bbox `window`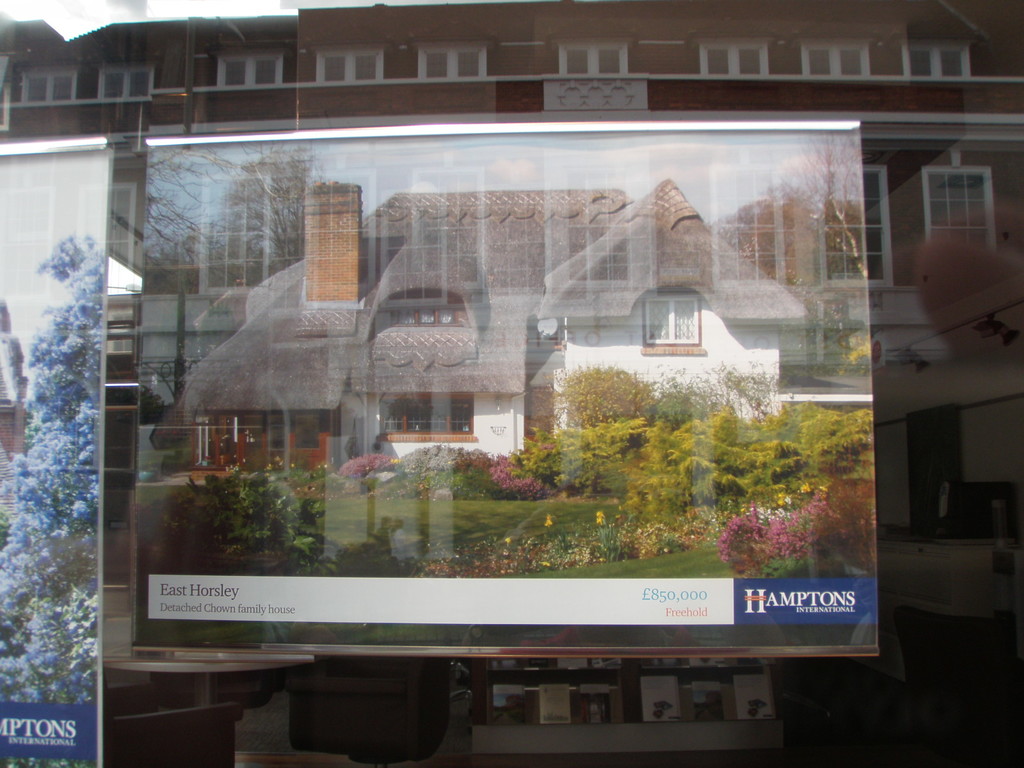
region(390, 296, 467, 328)
